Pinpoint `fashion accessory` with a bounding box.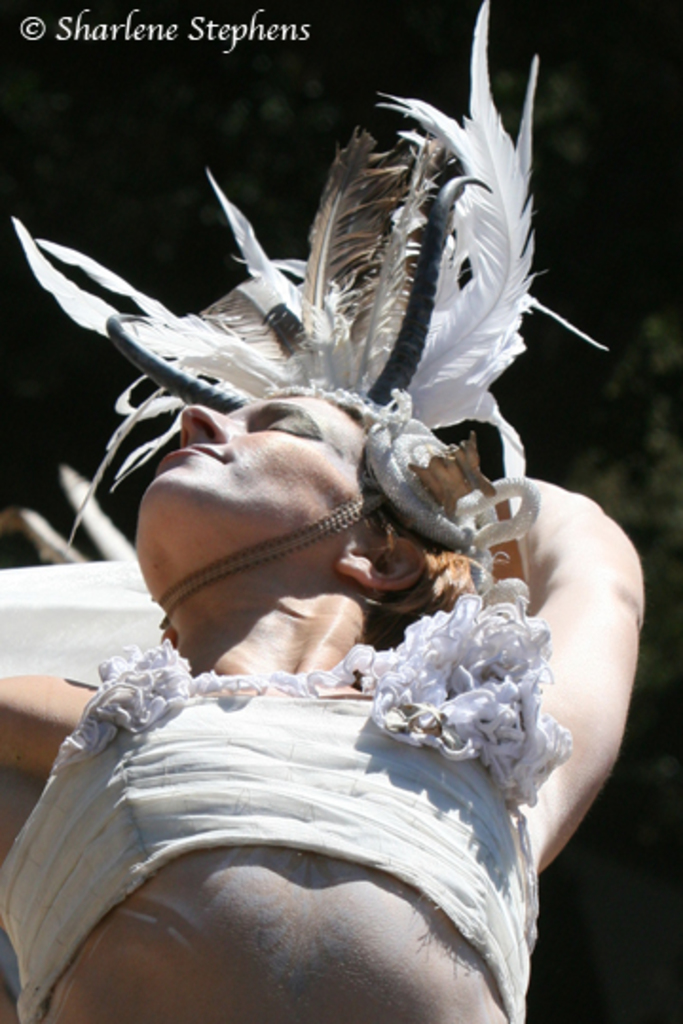
x1=8, y1=0, x2=615, y2=618.
